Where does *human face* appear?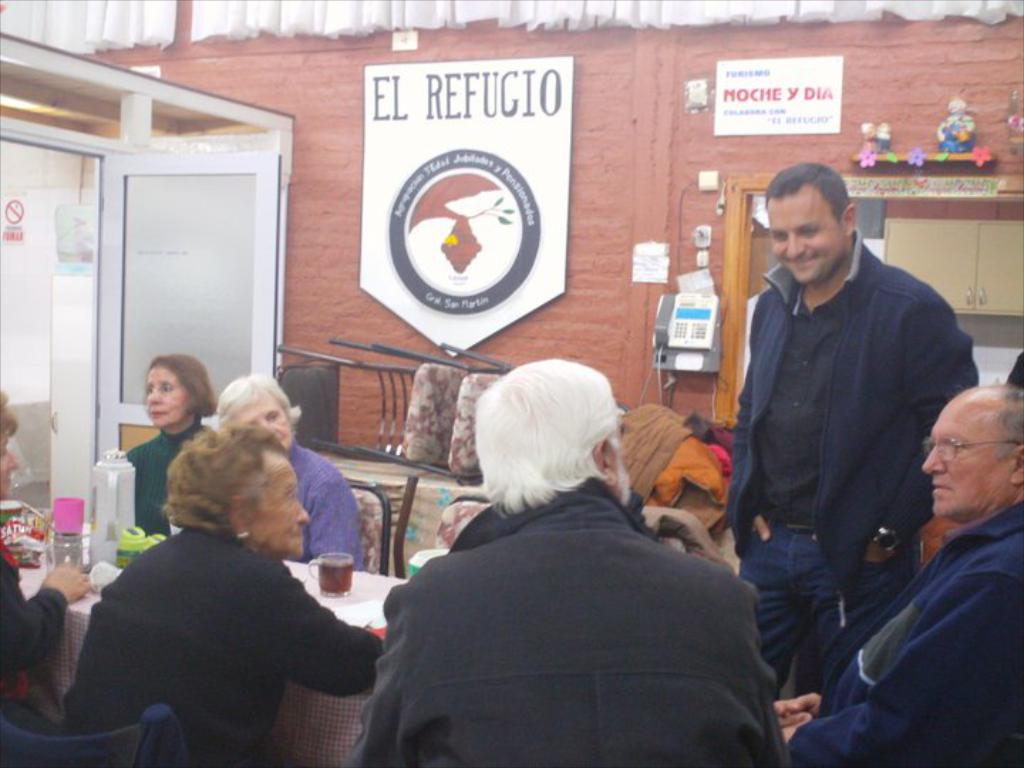
Appears at locate(772, 198, 845, 284).
